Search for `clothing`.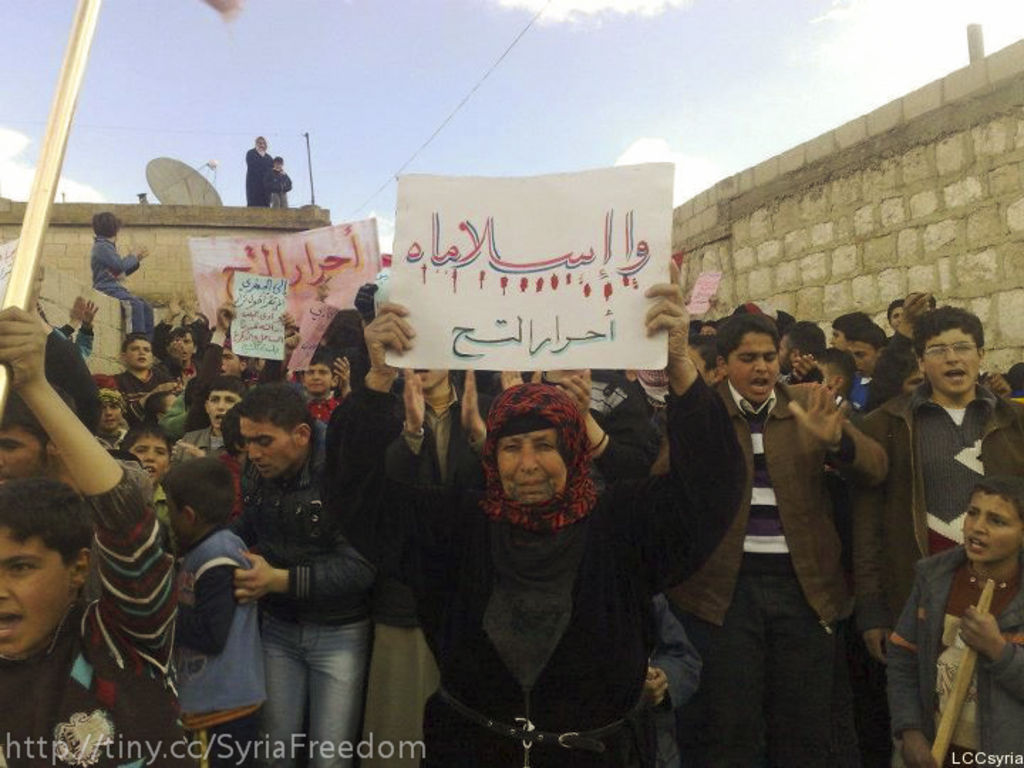
Found at (165,424,245,451).
